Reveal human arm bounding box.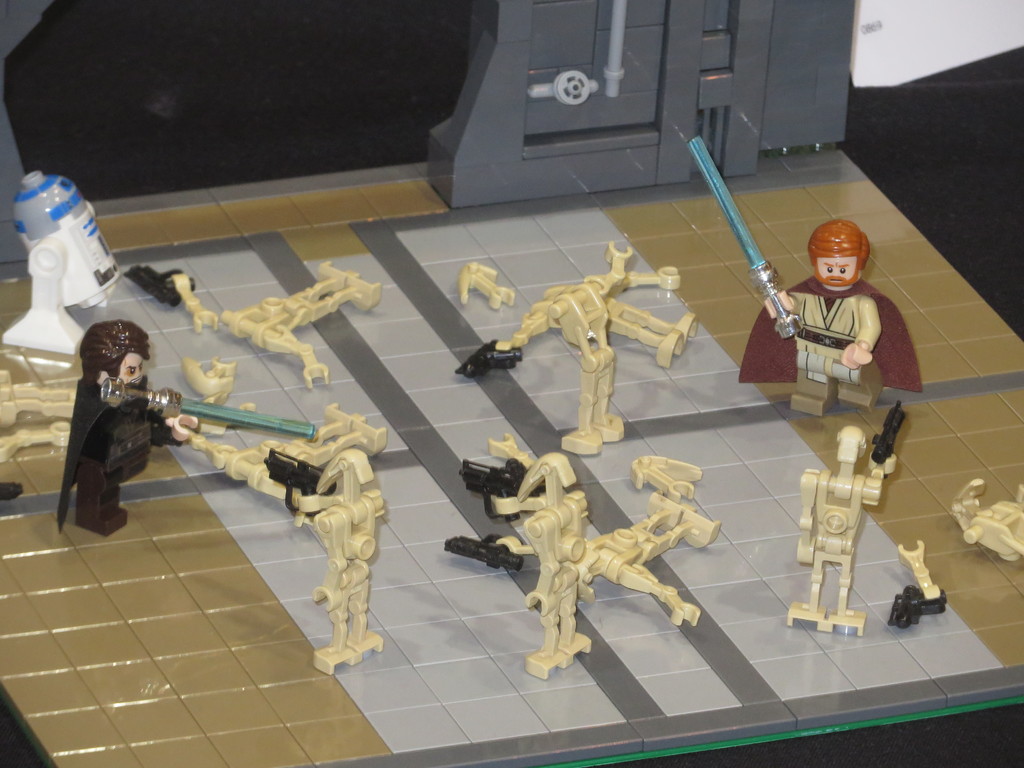
Revealed: l=163, t=414, r=199, b=445.
